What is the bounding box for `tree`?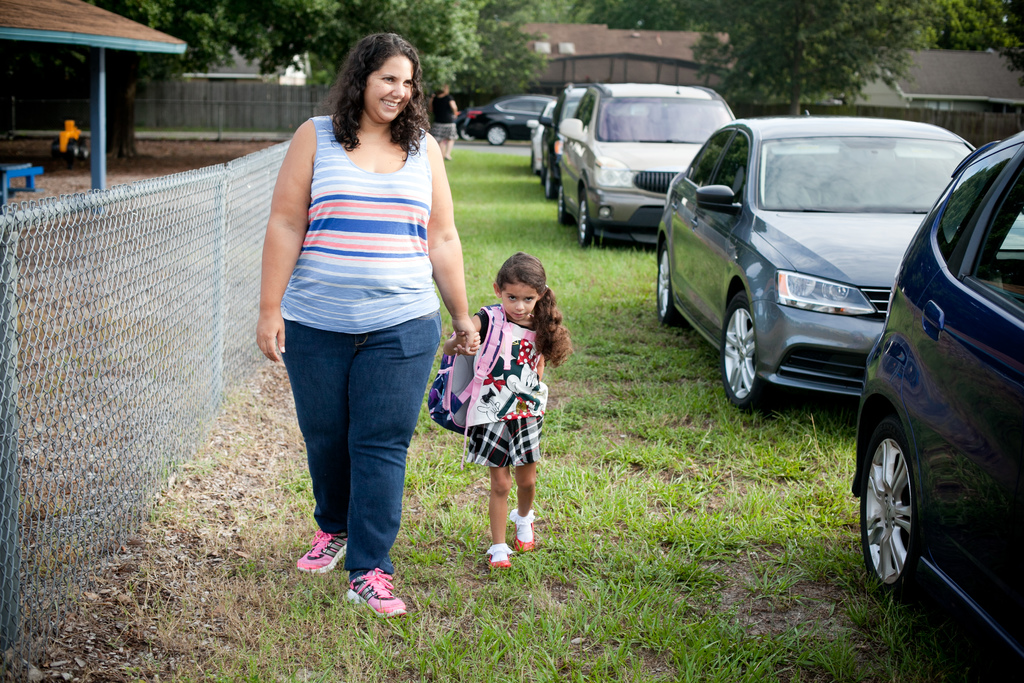
x1=684, y1=0, x2=933, y2=119.
